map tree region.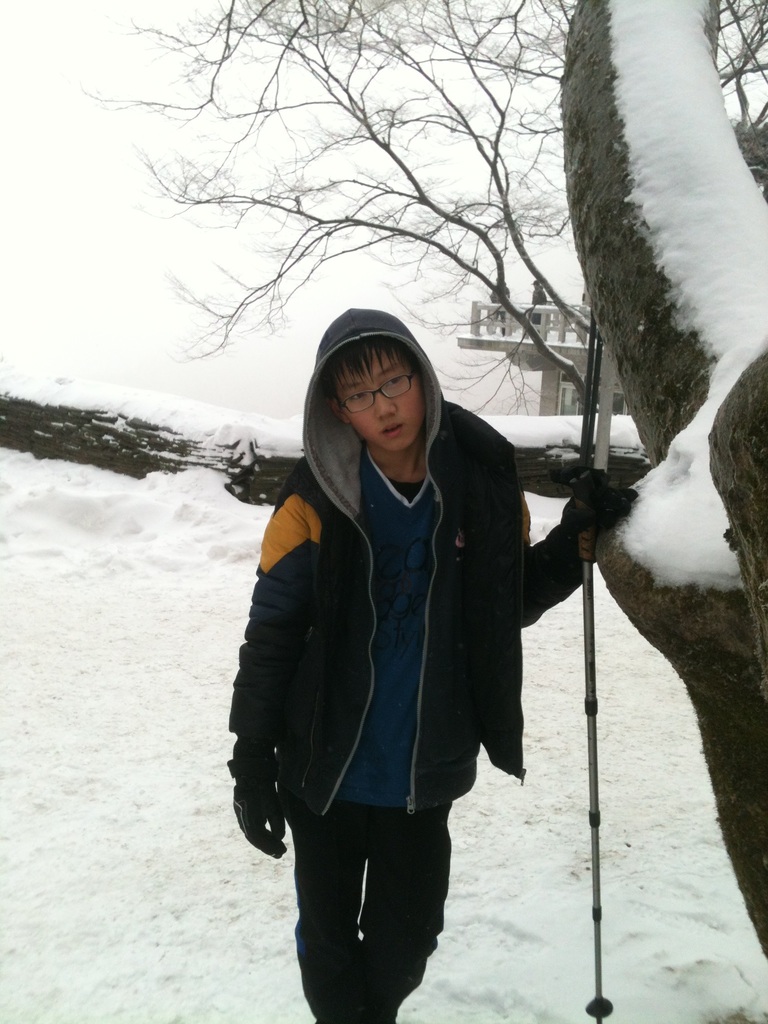
Mapped to (108,5,767,467).
